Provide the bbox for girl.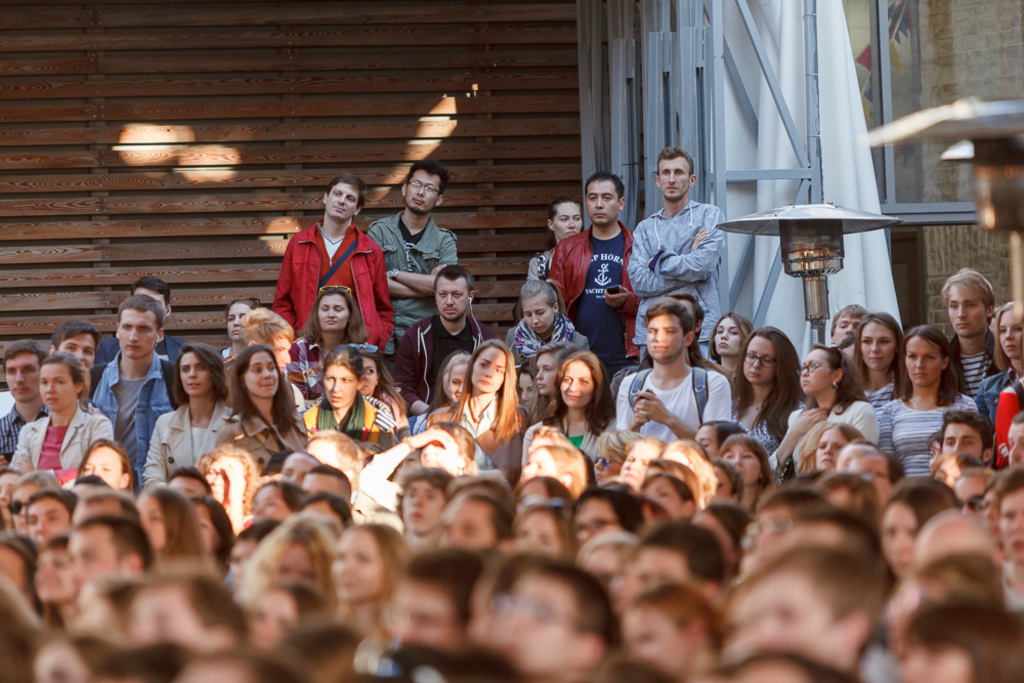
(x1=360, y1=349, x2=409, y2=420).
